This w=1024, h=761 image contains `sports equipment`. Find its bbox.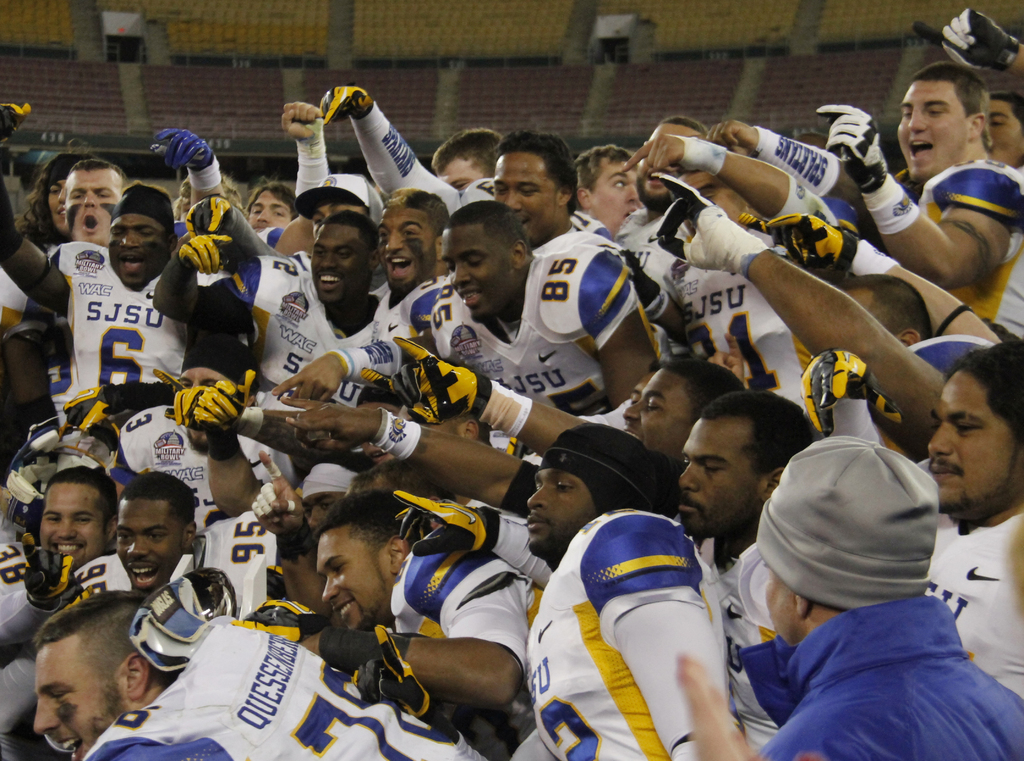
<bbox>812, 102, 922, 237</bbox>.
